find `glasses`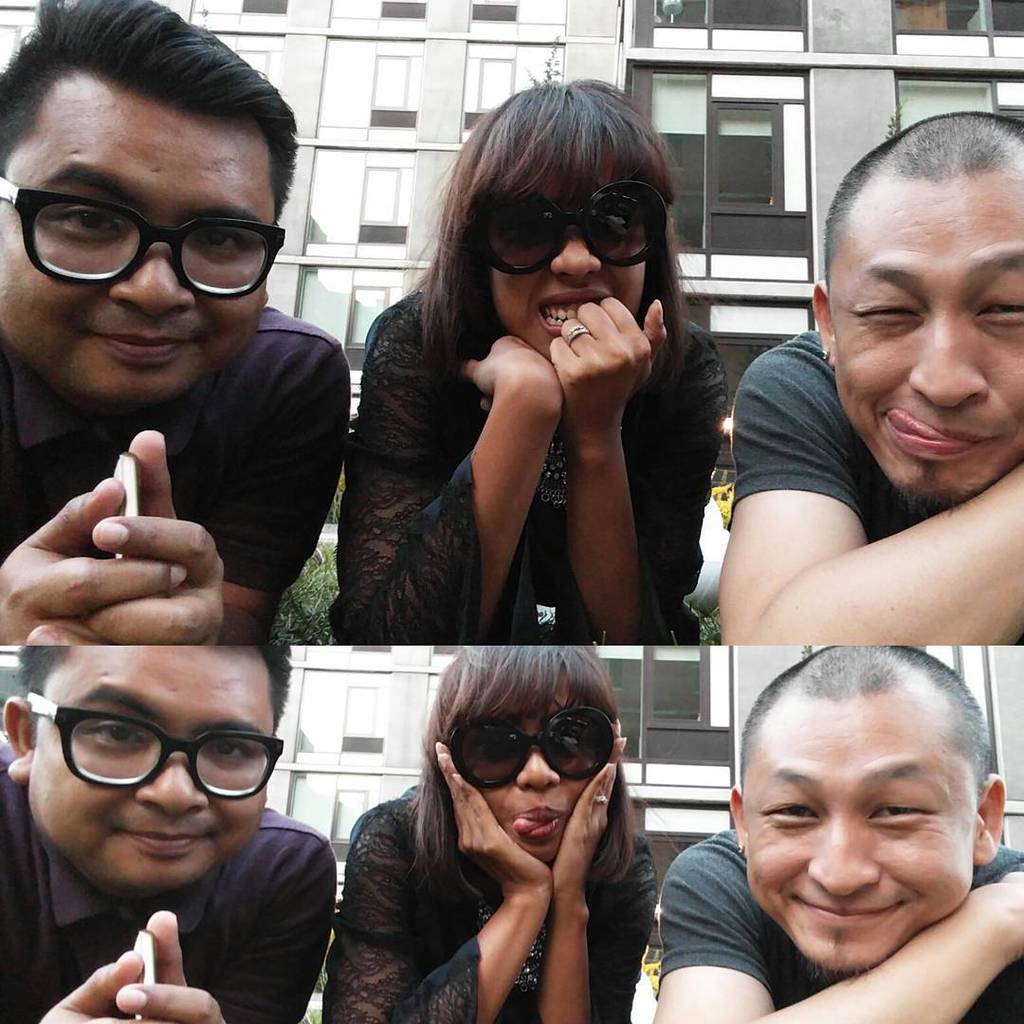
region(23, 690, 283, 801)
